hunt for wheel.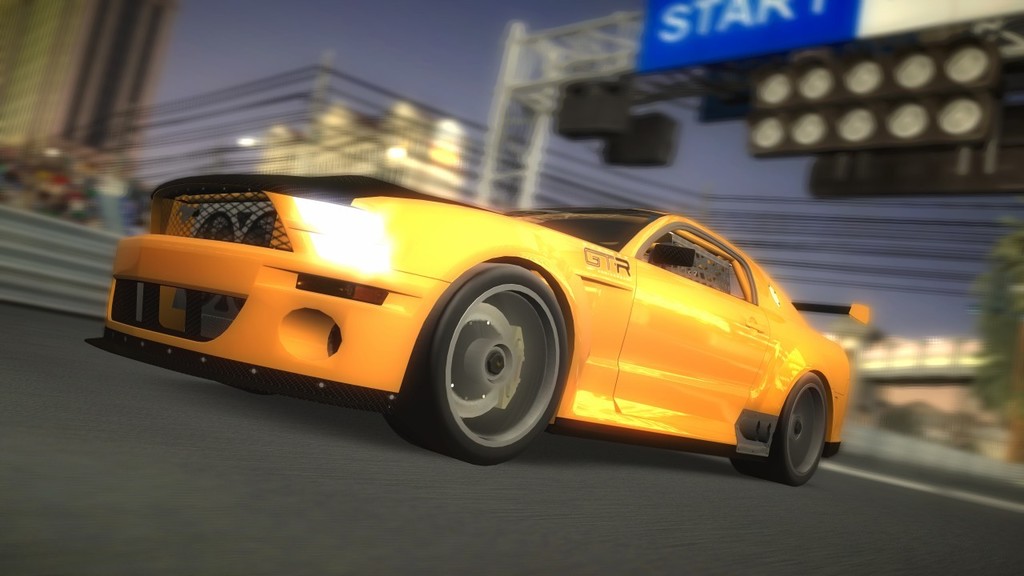
Hunted down at (x1=424, y1=261, x2=553, y2=454).
